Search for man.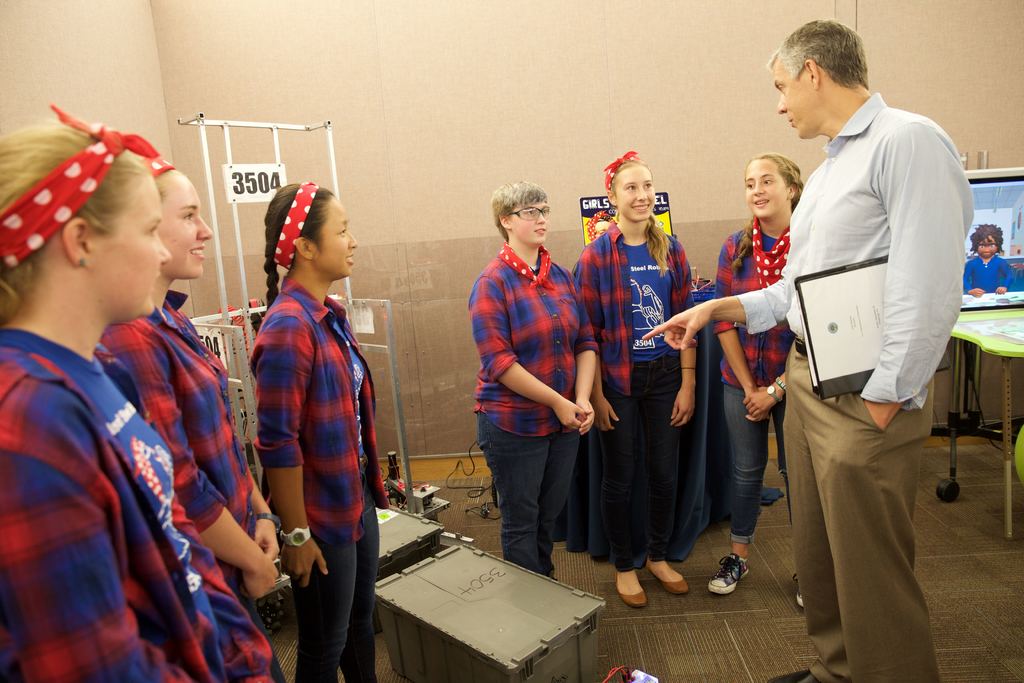
Found at {"x1": 641, "y1": 19, "x2": 975, "y2": 682}.
